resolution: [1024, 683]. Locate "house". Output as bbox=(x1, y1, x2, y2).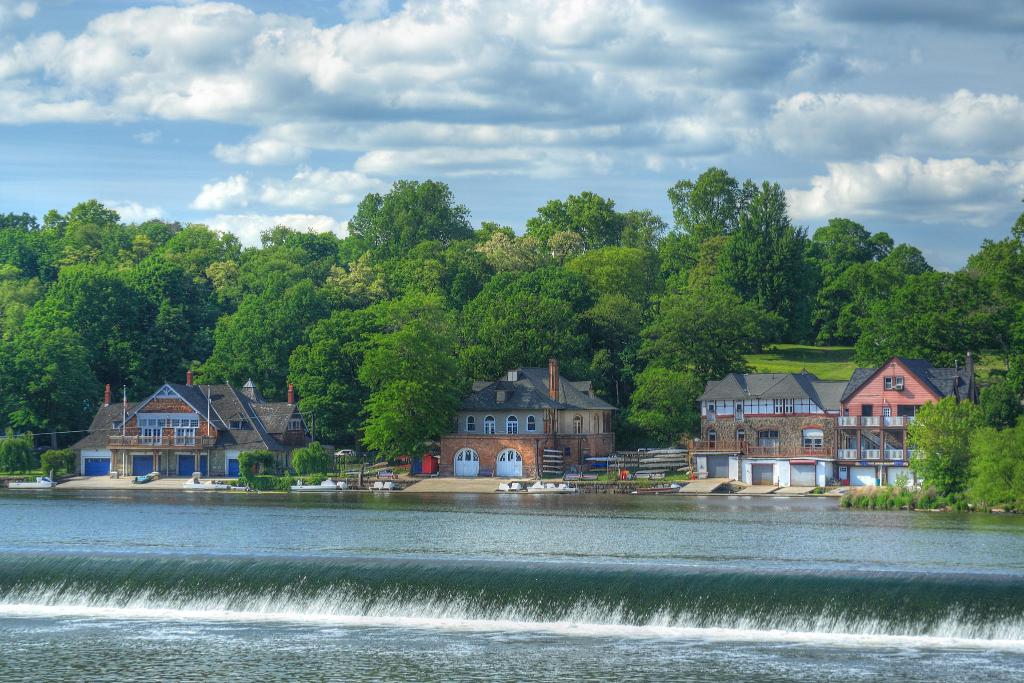
bbox=(836, 354, 972, 485).
